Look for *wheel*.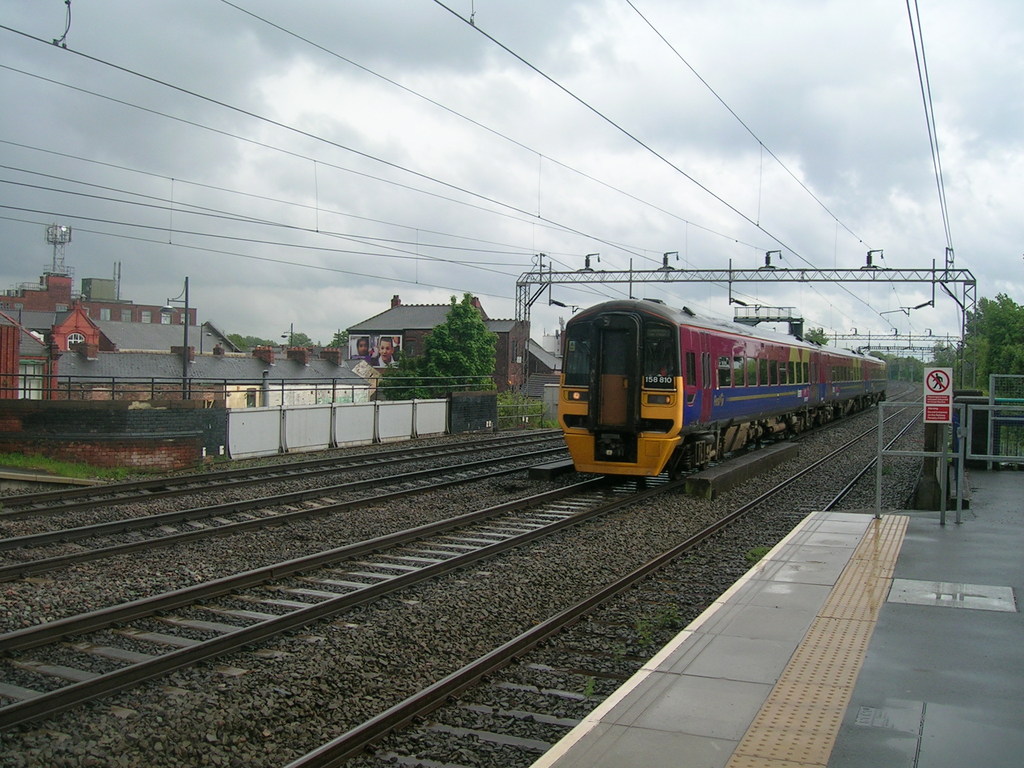
Found: <bbox>713, 456, 726, 466</bbox>.
